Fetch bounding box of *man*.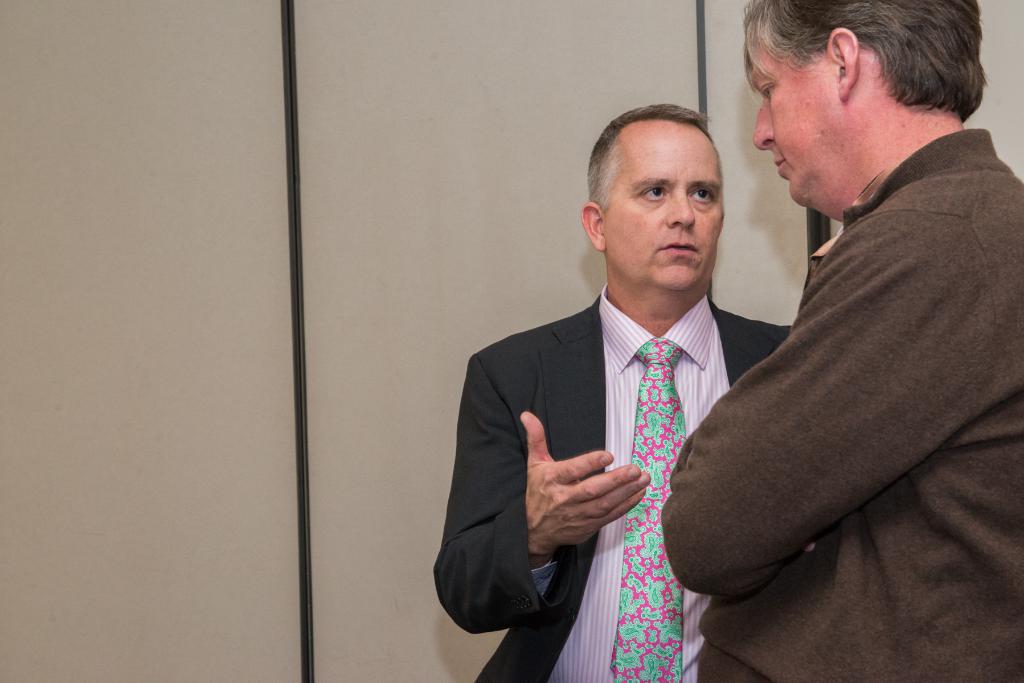
Bbox: <box>656,0,1023,682</box>.
